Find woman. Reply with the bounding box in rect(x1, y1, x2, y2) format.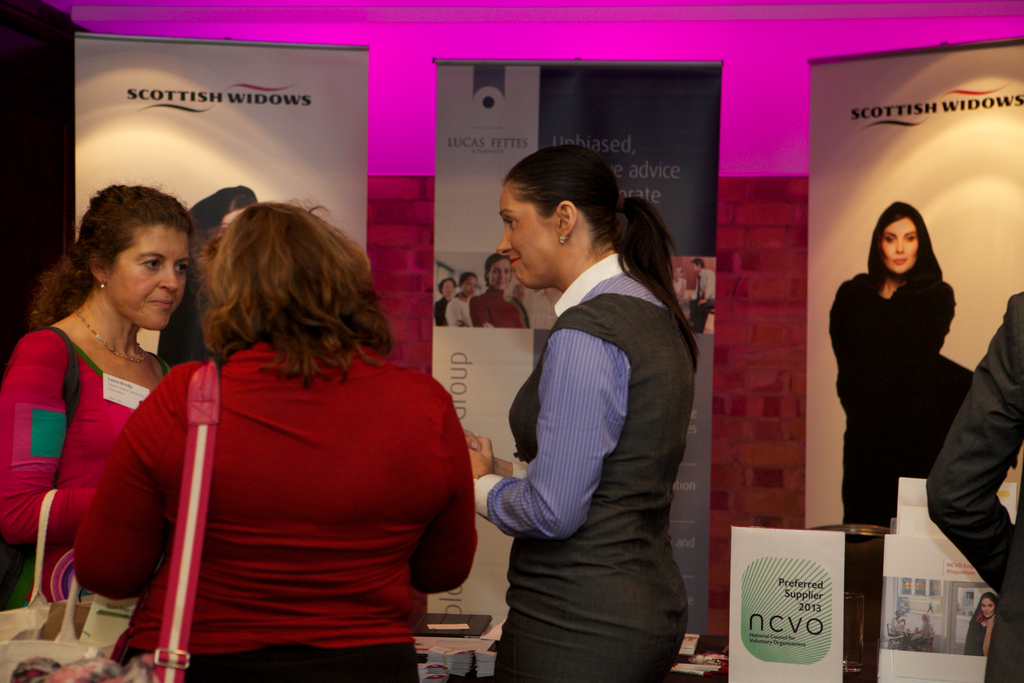
rect(10, 174, 222, 659).
